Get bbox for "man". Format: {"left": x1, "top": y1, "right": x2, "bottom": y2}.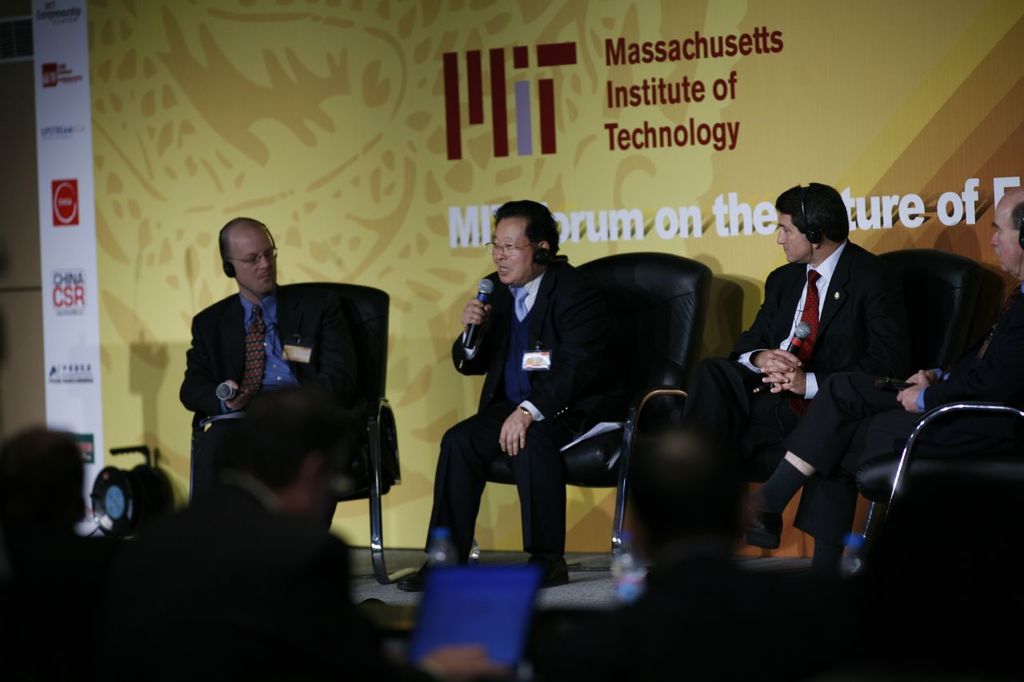
{"left": 397, "top": 195, "right": 622, "bottom": 588}.
